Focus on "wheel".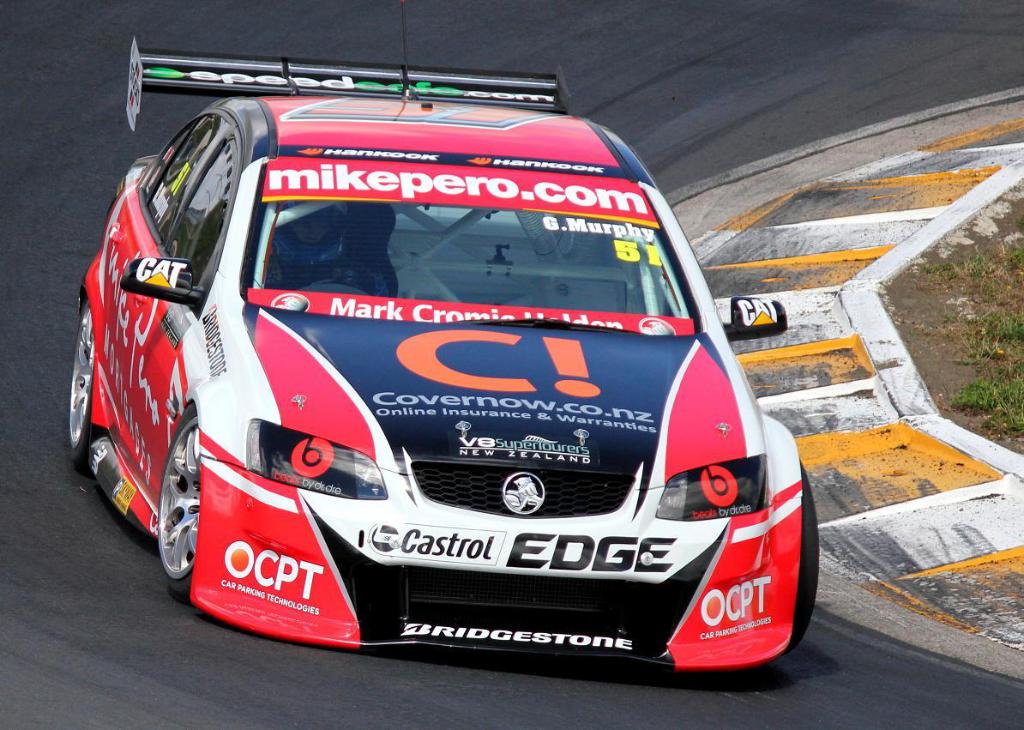
Focused at <region>779, 458, 820, 662</region>.
